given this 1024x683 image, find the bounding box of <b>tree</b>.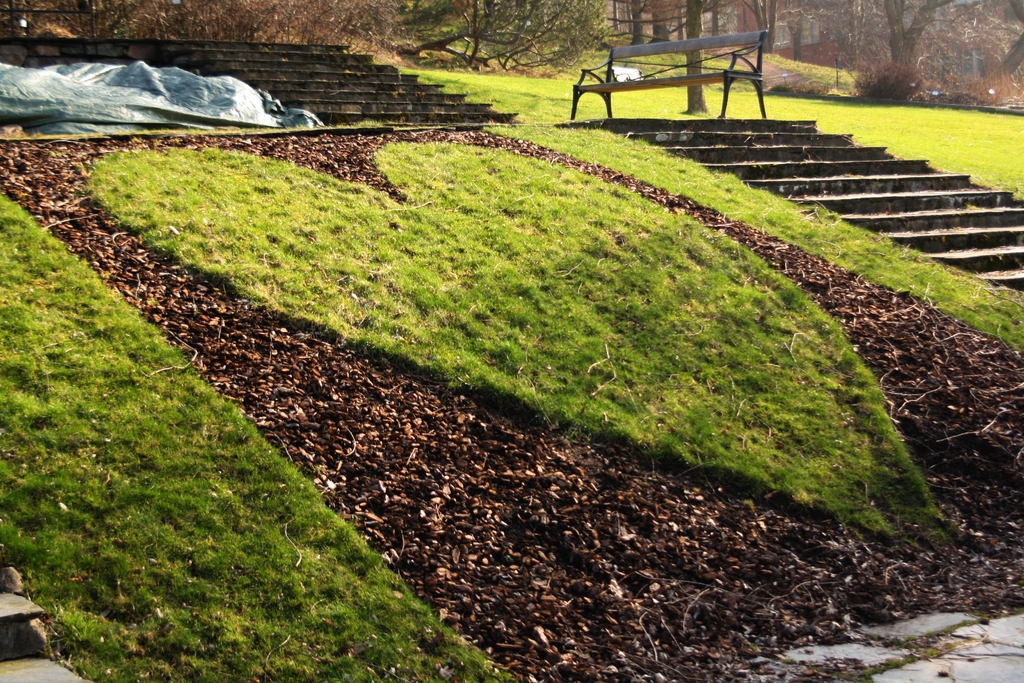
(883, 0, 957, 69).
